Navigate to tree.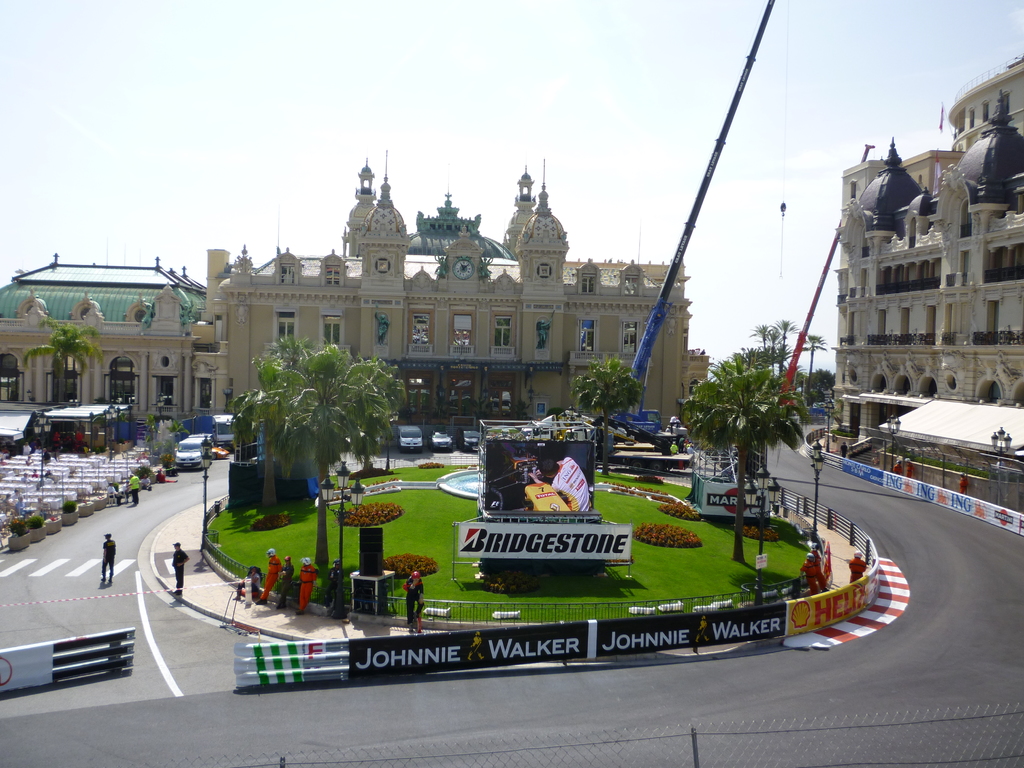
Navigation target: [x1=825, y1=398, x2=847, y2=420].
